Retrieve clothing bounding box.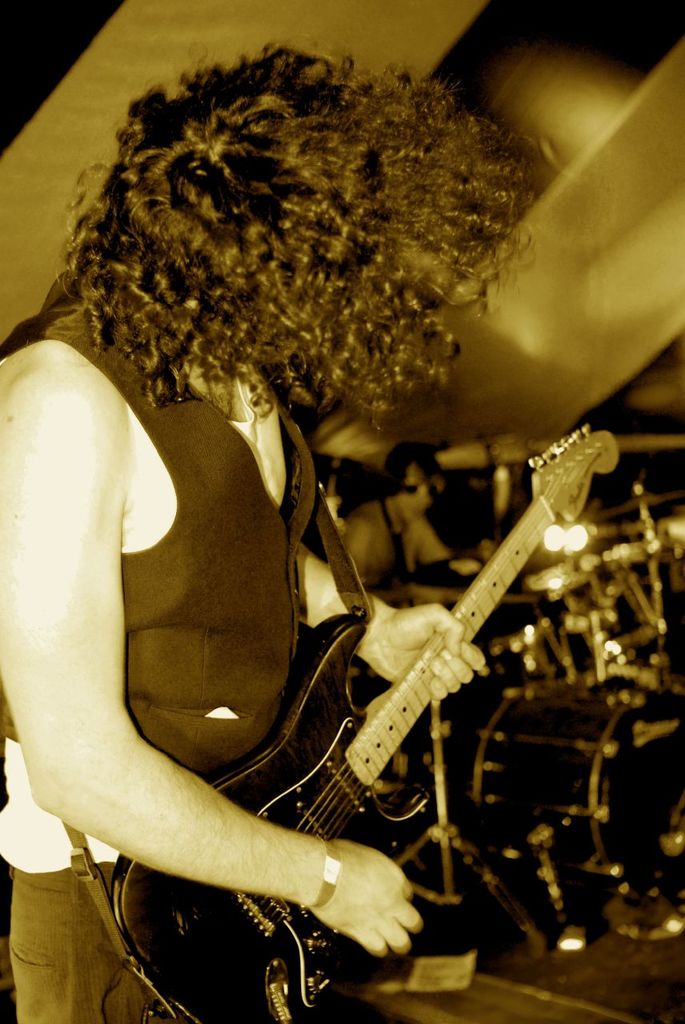
Bounding box: BBox(2, 298, 314, 1018).
